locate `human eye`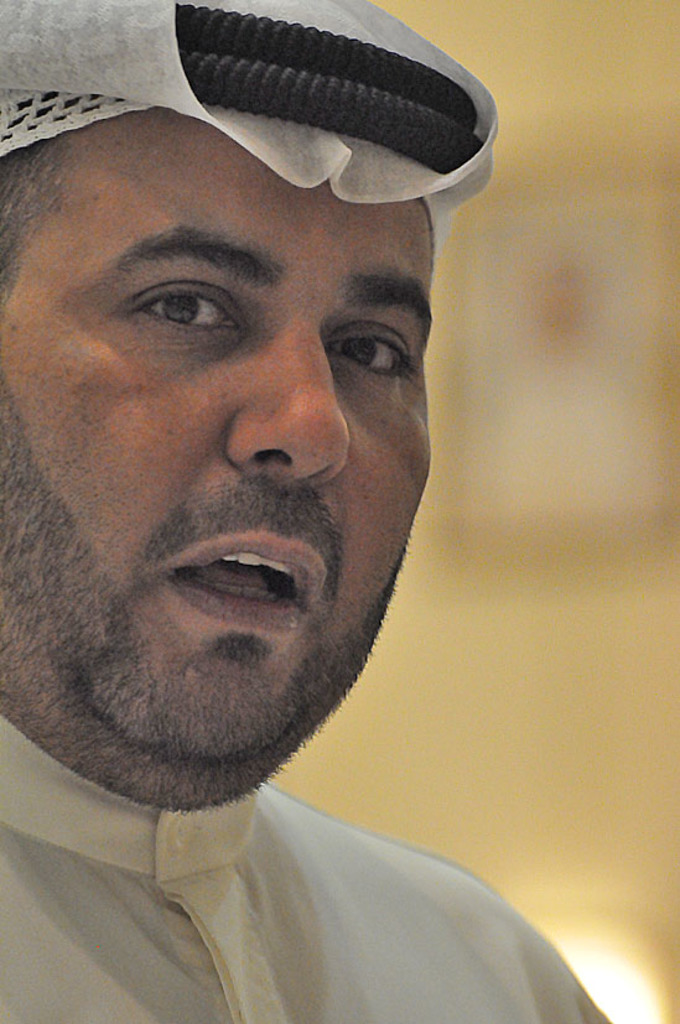
Rect(322, 316, 421, 380)
